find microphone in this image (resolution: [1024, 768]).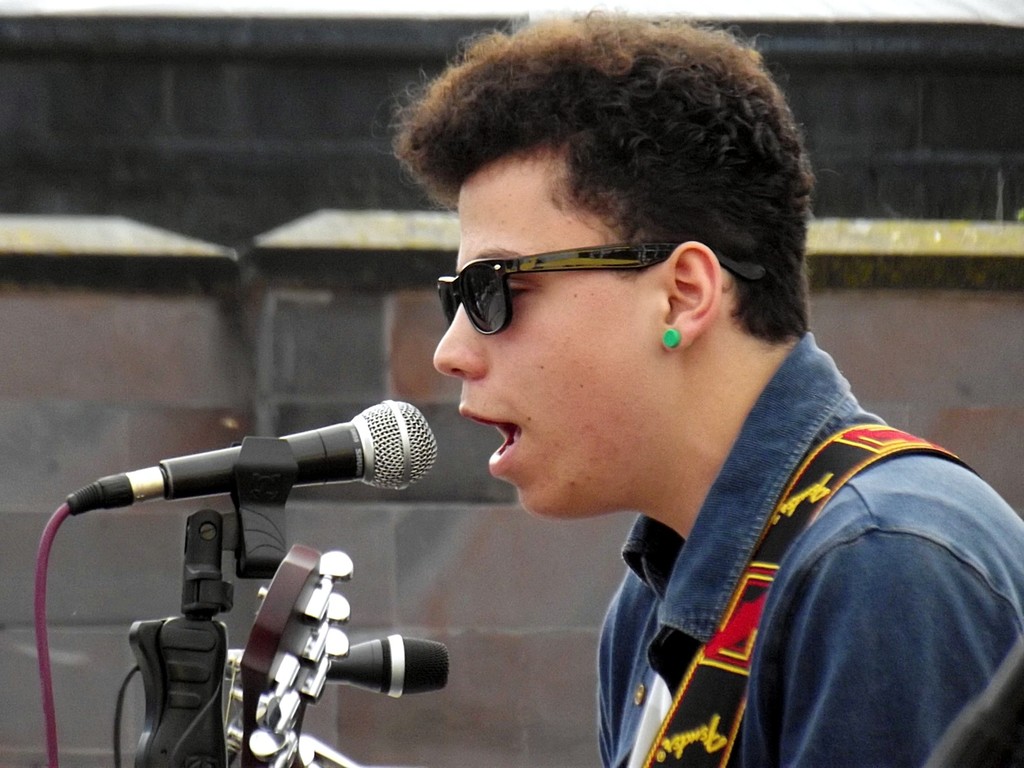
162,397,433,504.
